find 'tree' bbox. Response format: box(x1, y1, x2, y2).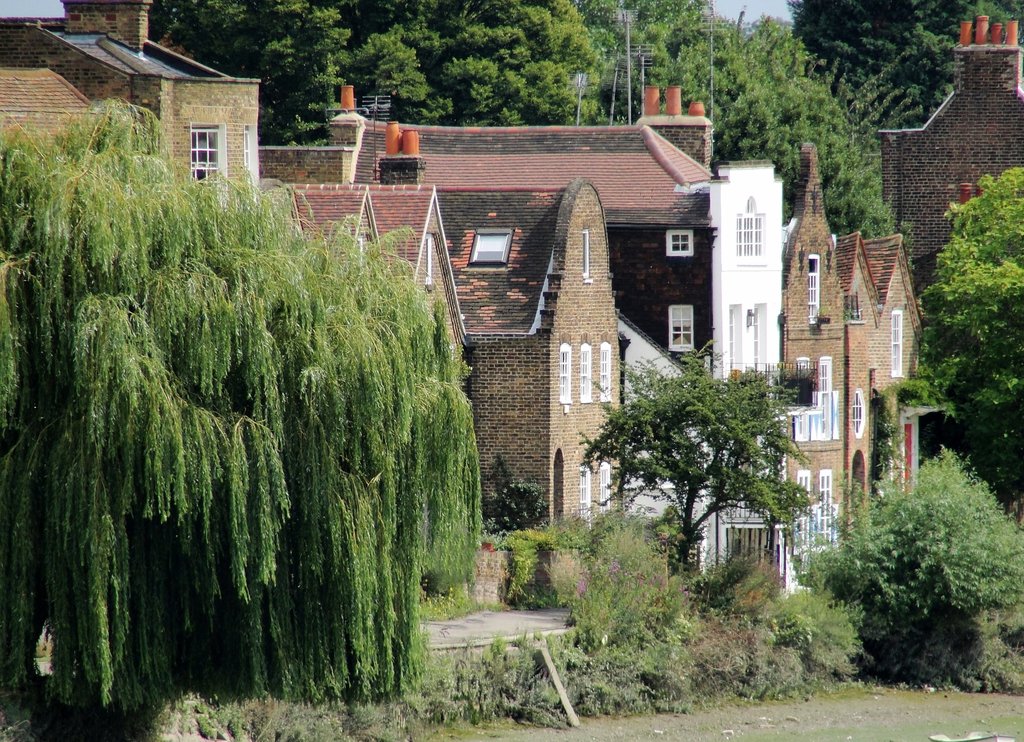
box(578, 346, 817, 572).
